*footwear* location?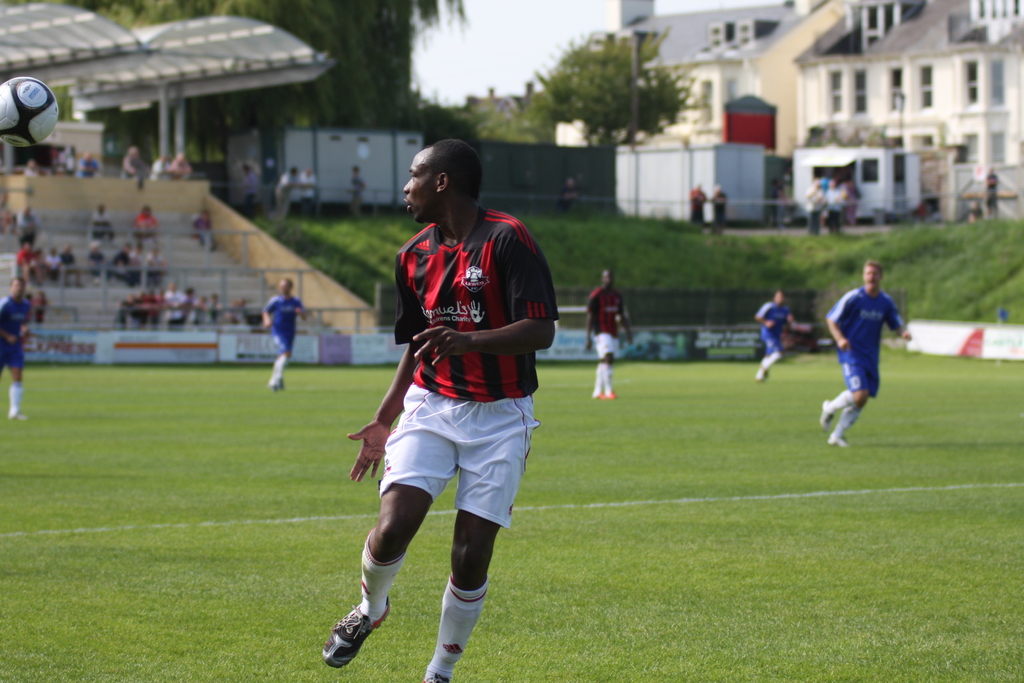
<region>818, 399, 833, 432</region>
